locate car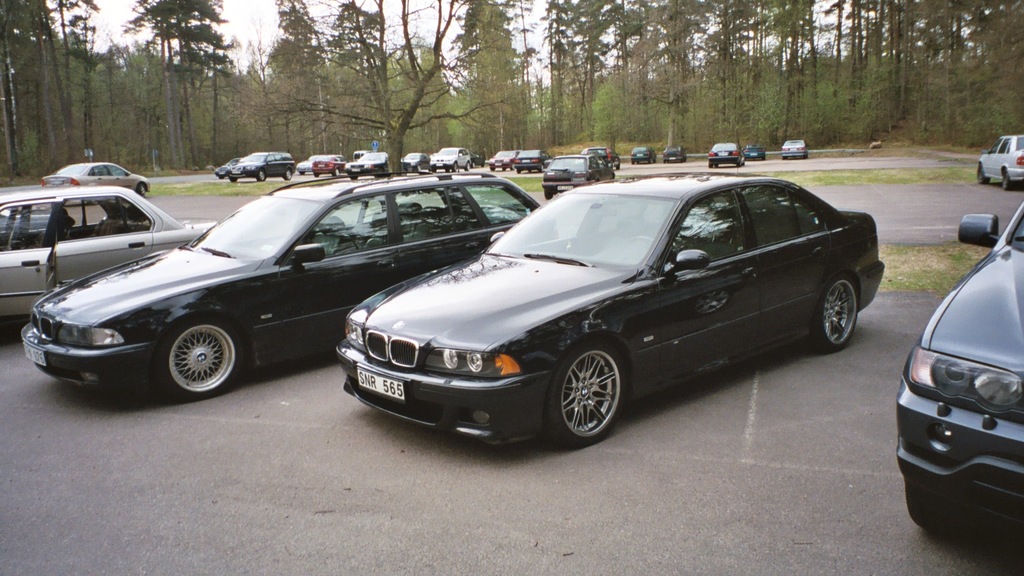
666,145,686,161
